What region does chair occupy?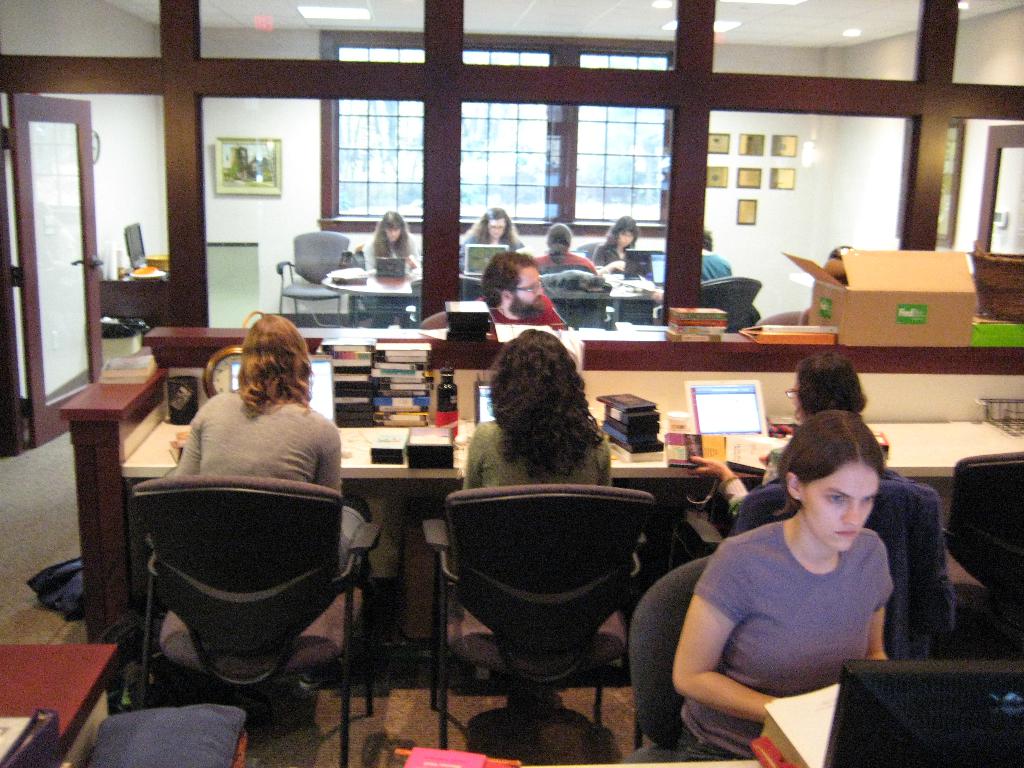
crop(694, 275, 763, 331).
